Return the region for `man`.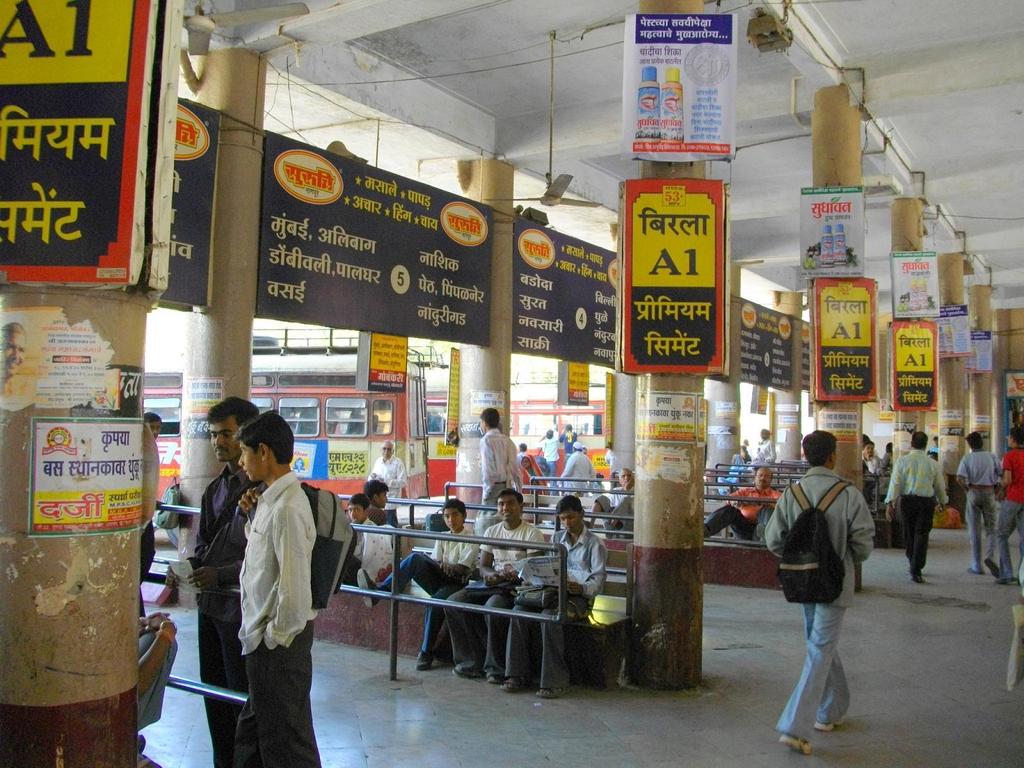
x1=863, y1=444, x2=885, y2=478.
